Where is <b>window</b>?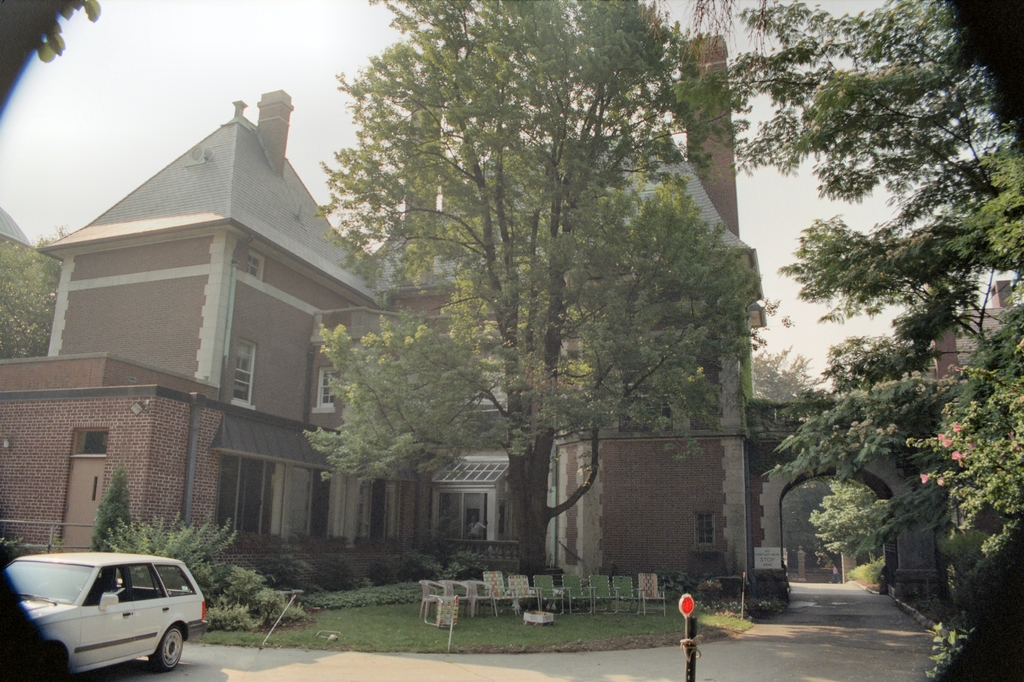
692,505,719,550.
